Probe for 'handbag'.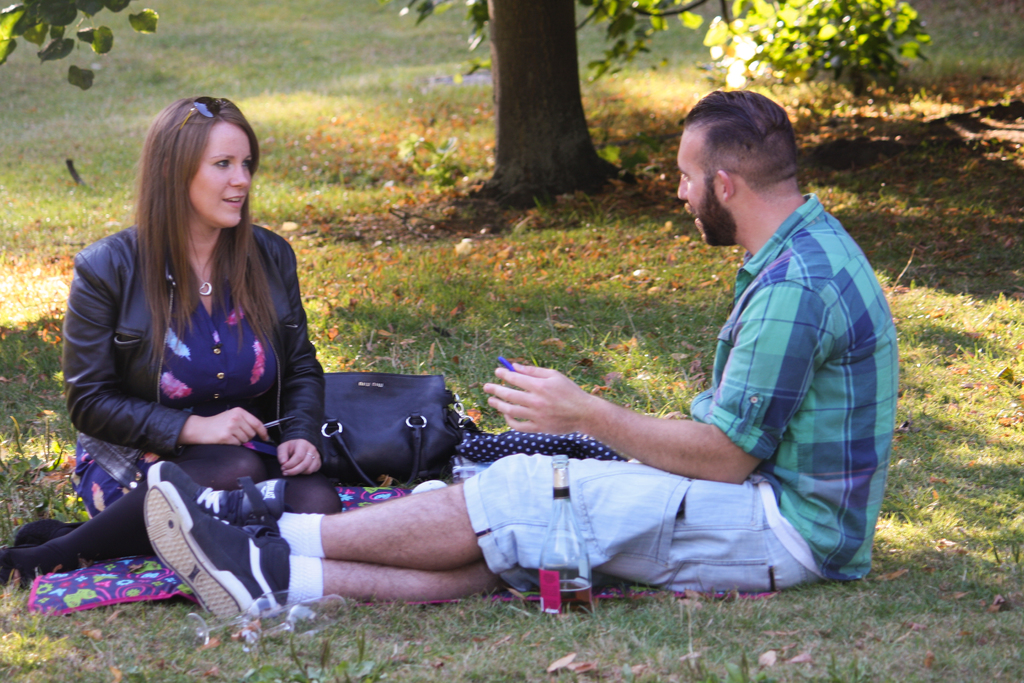
Probe result: (326, 373, 468, 483).
